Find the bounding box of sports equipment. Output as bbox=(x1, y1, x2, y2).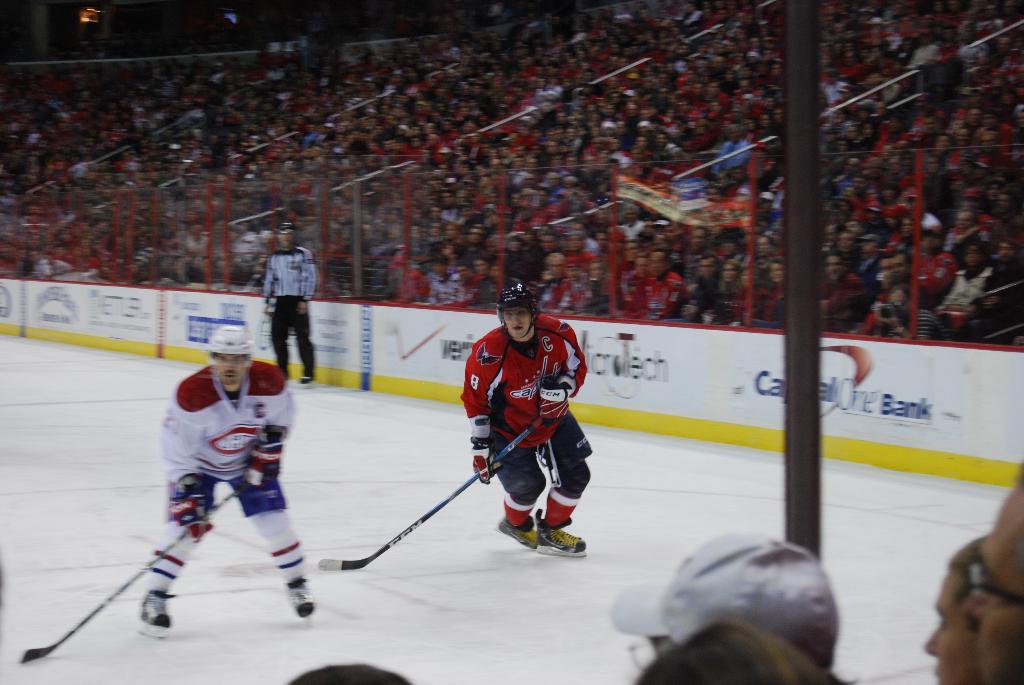
bbox=(206, 320, 252, 385).
